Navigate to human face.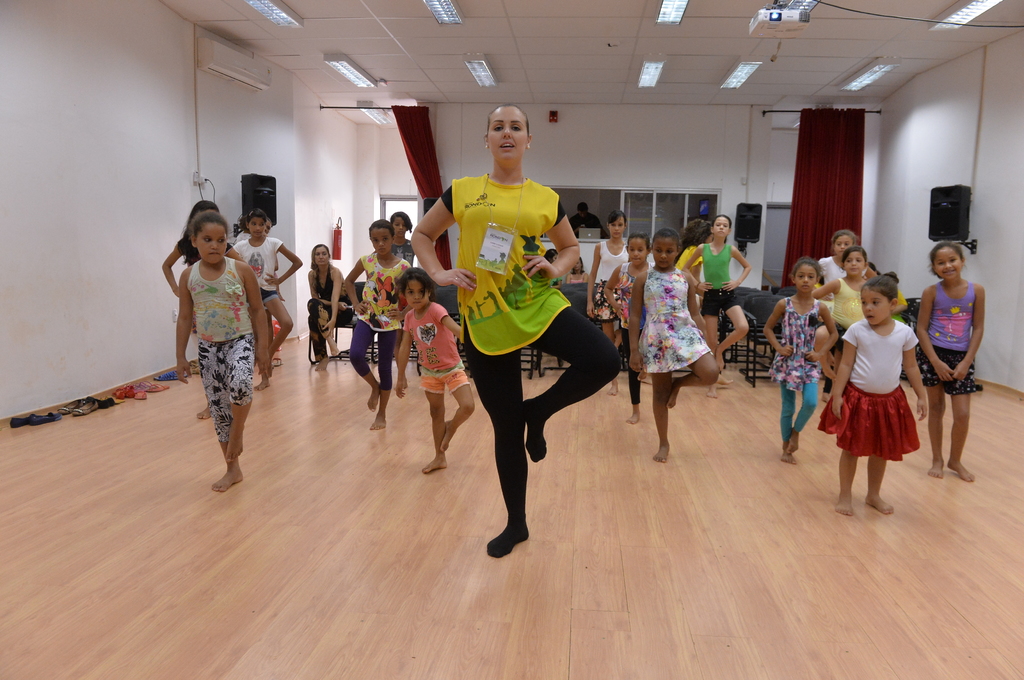
Navigation target: bbox=(936, 248, 964, 282).
